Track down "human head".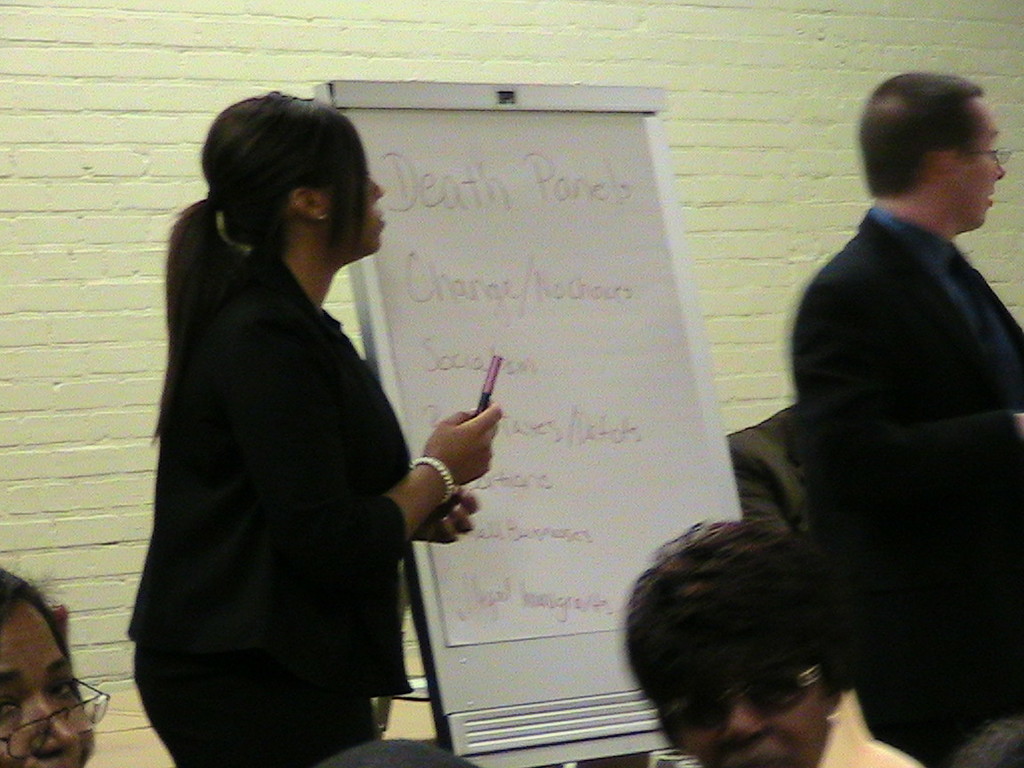
Tracked to bbox=(0, 566, 111, 767).
